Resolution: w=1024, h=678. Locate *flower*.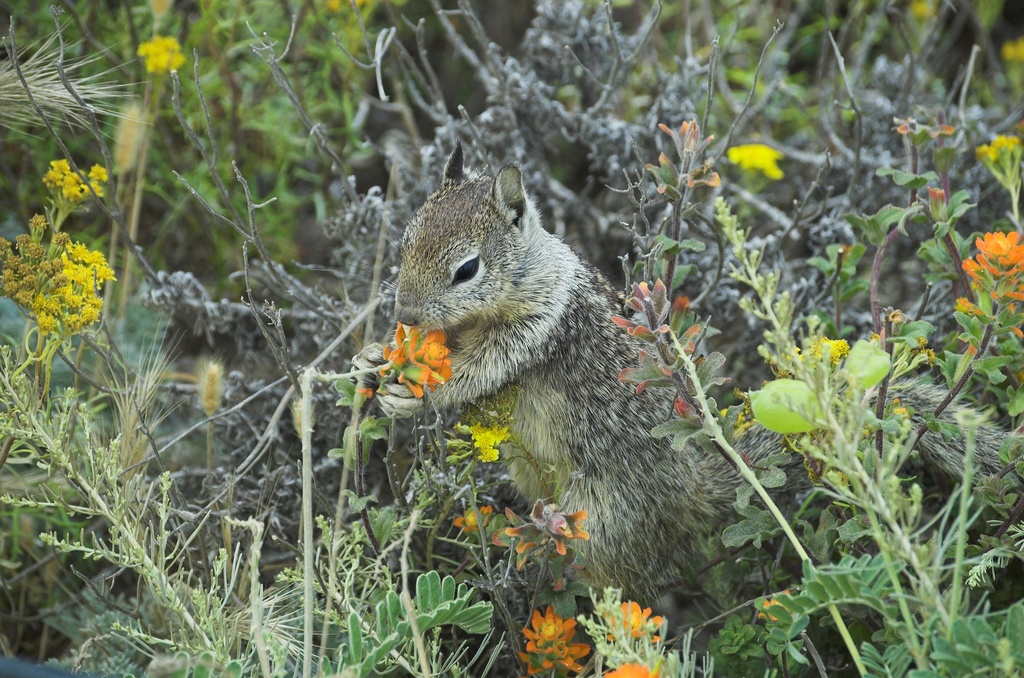
BBox(448, 421, 515, 462).
